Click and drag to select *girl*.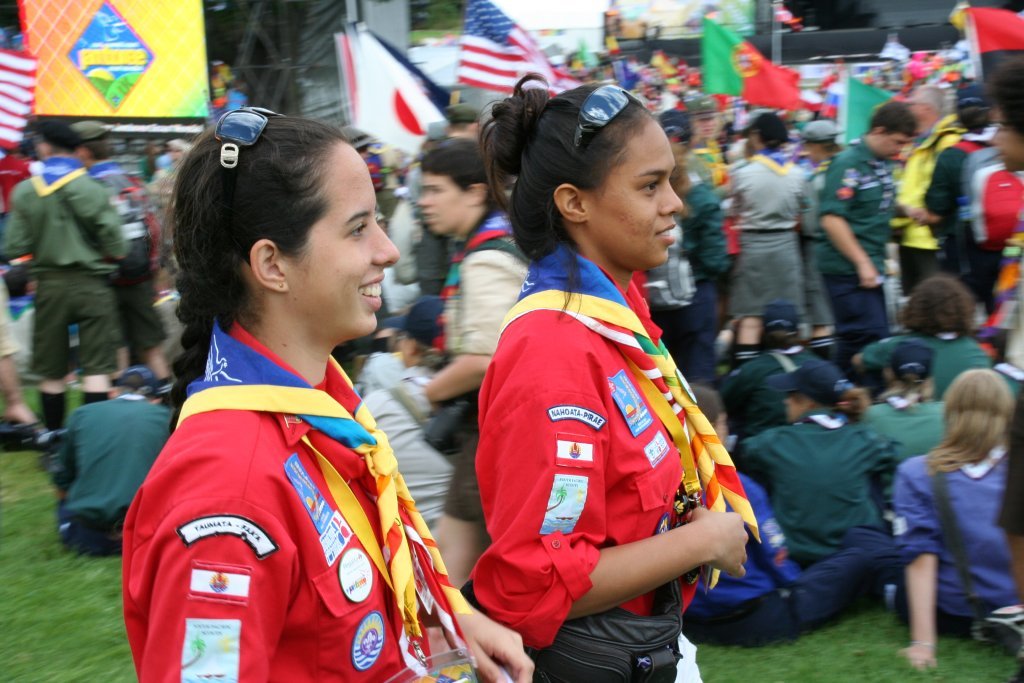
Selection: x1=462 y1=64 x2=738 y2=682.
